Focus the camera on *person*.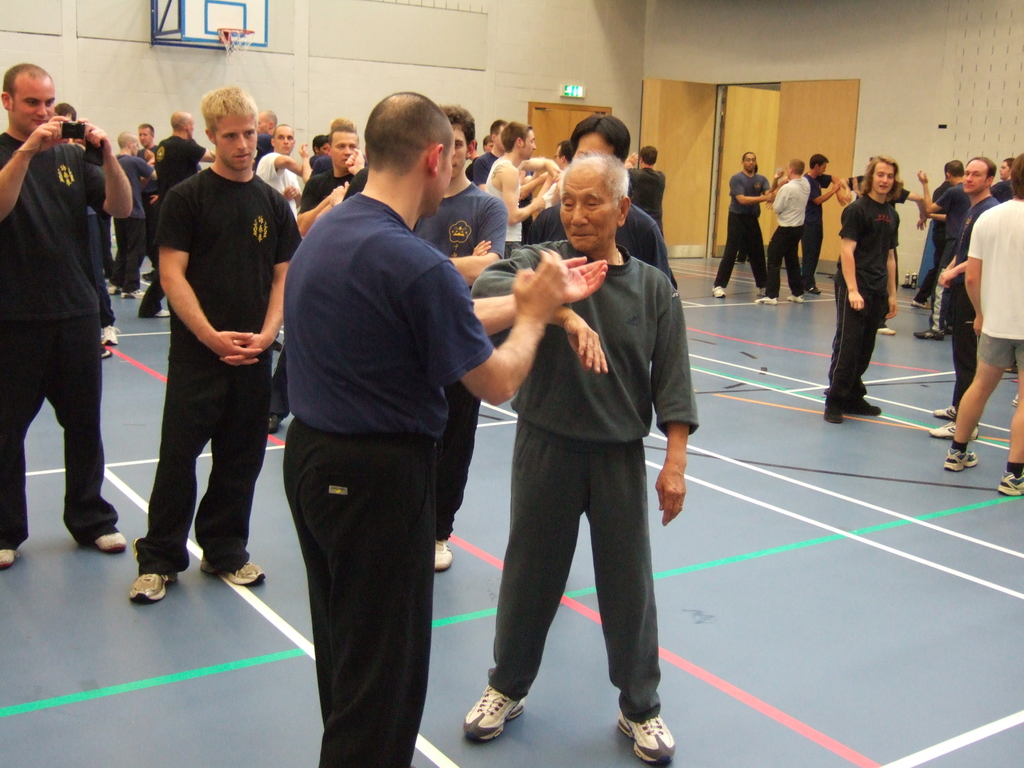
Focus region: [left=111, top=118, right=159, bottom=303].
